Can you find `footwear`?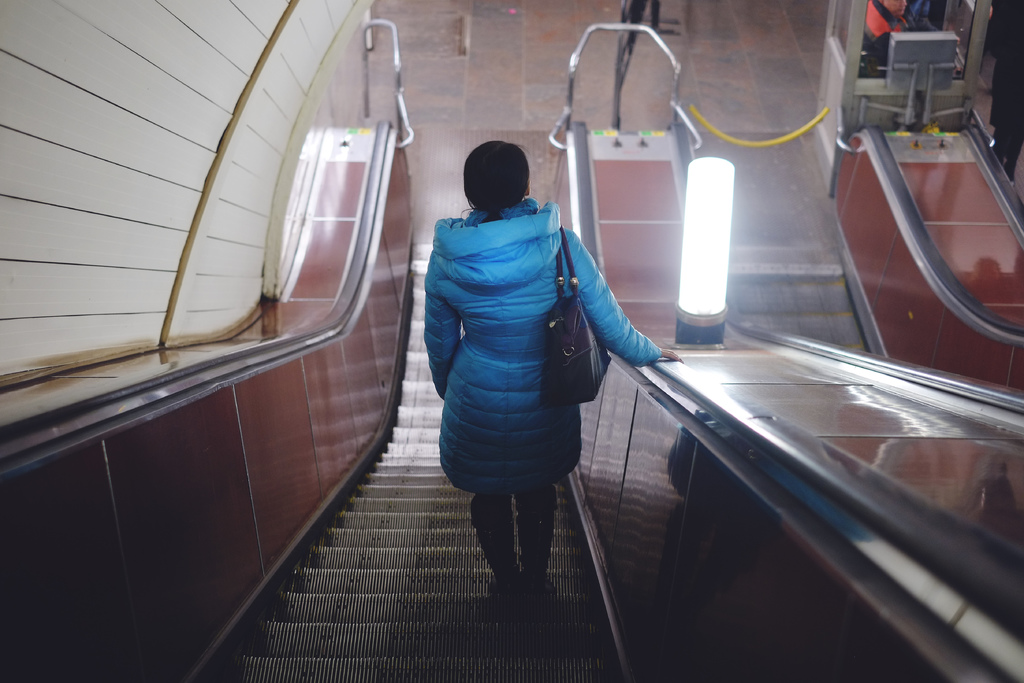
Yes, bounding box: box=[513, 483, 552, 607].
